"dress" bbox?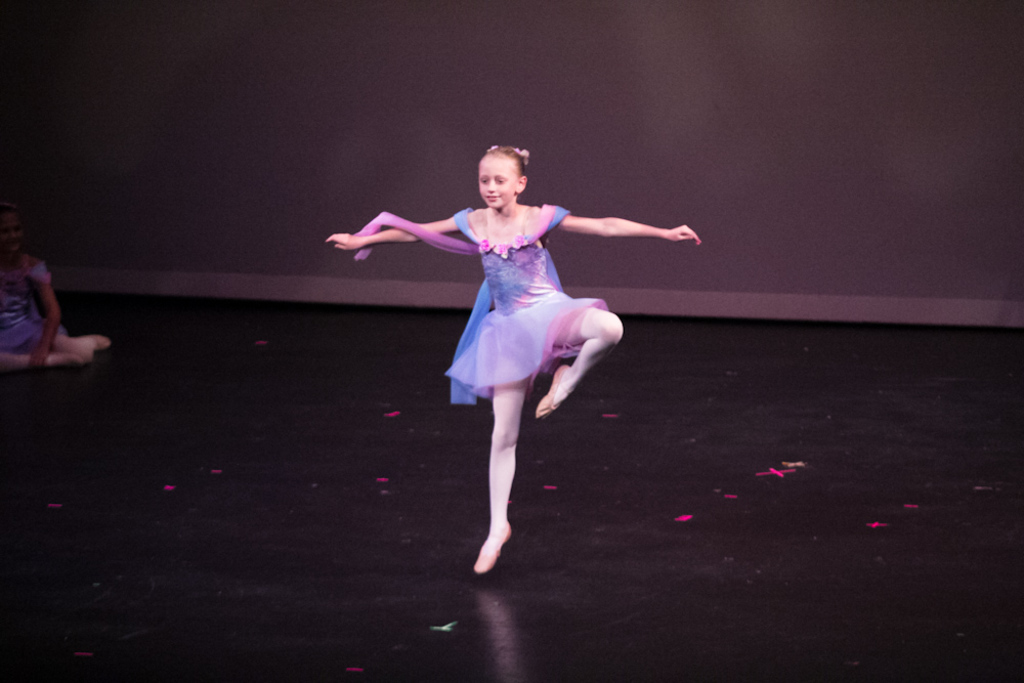
select_region(354, 203, 604, 407)
